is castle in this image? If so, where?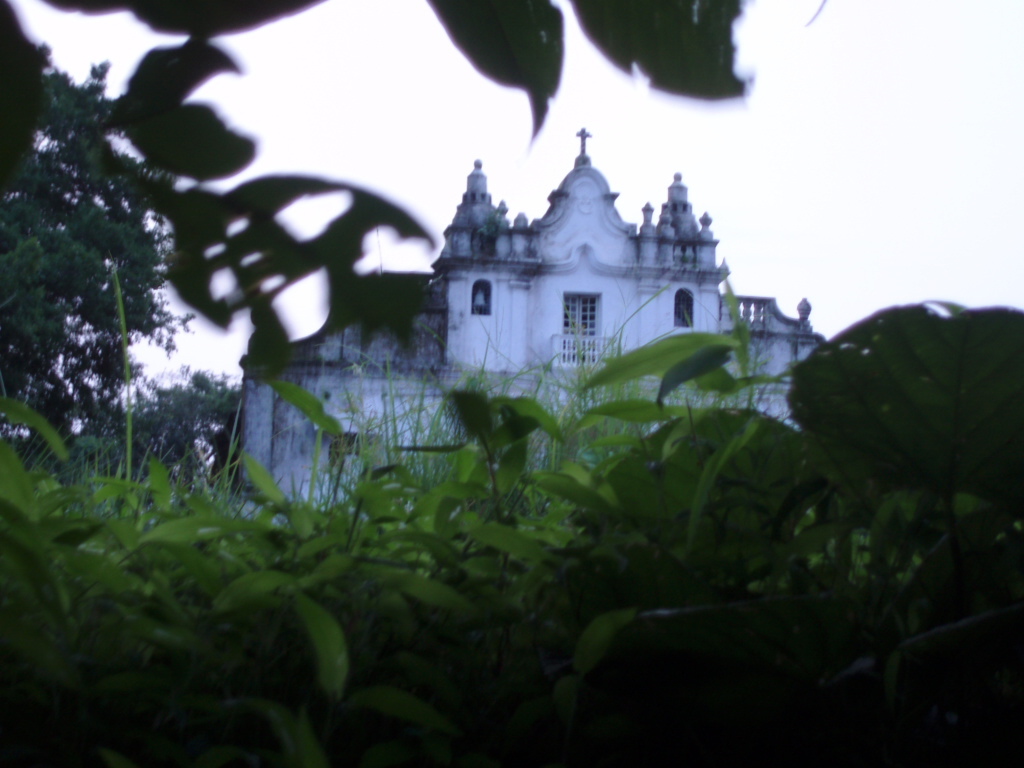
Yes, at region(152, 106, 886, 558).
